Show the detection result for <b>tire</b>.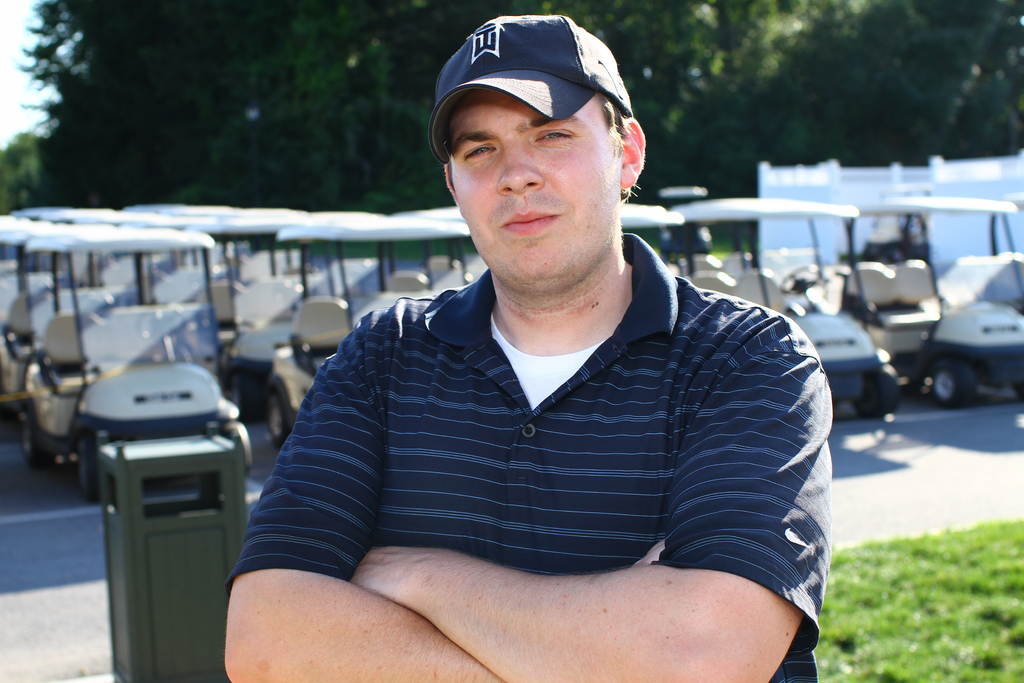
(x1=22, y1=415, x2=50, y2=468).
